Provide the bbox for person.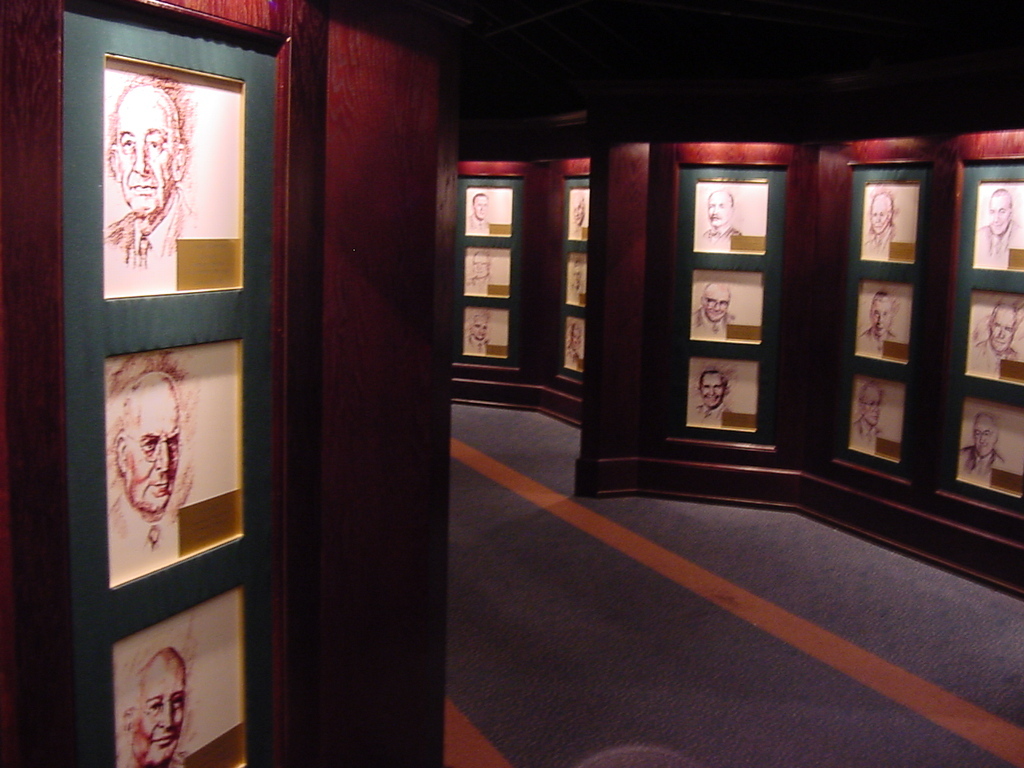
x1=469 y1=194 x2=490 y2=240.
